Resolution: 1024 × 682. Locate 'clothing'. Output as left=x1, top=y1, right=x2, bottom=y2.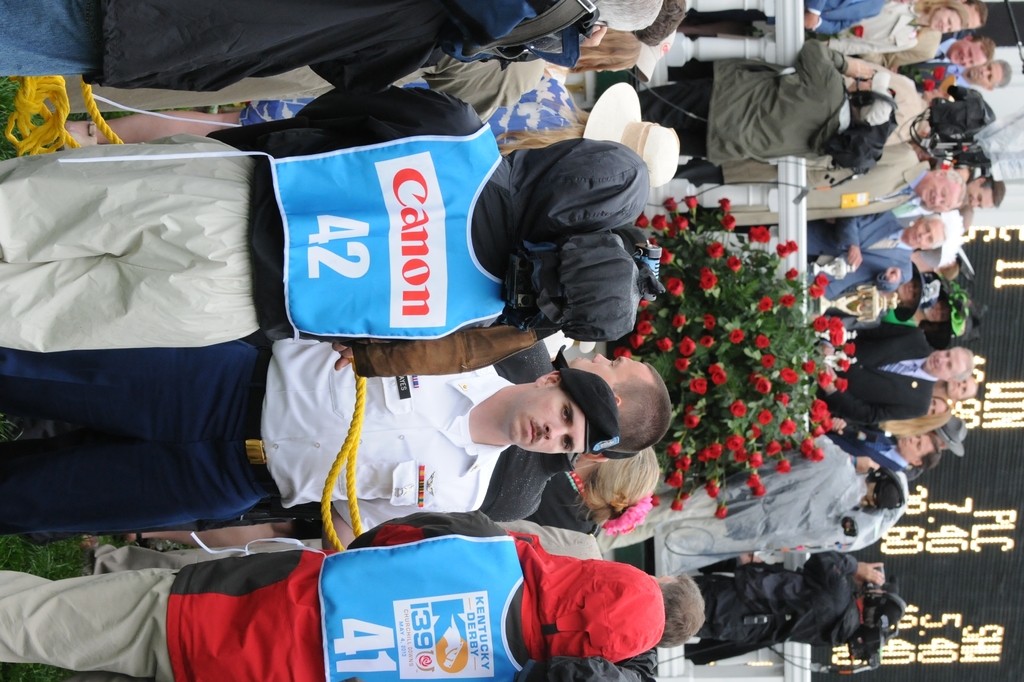
left=0, top=84, right=507, bottom=355.
